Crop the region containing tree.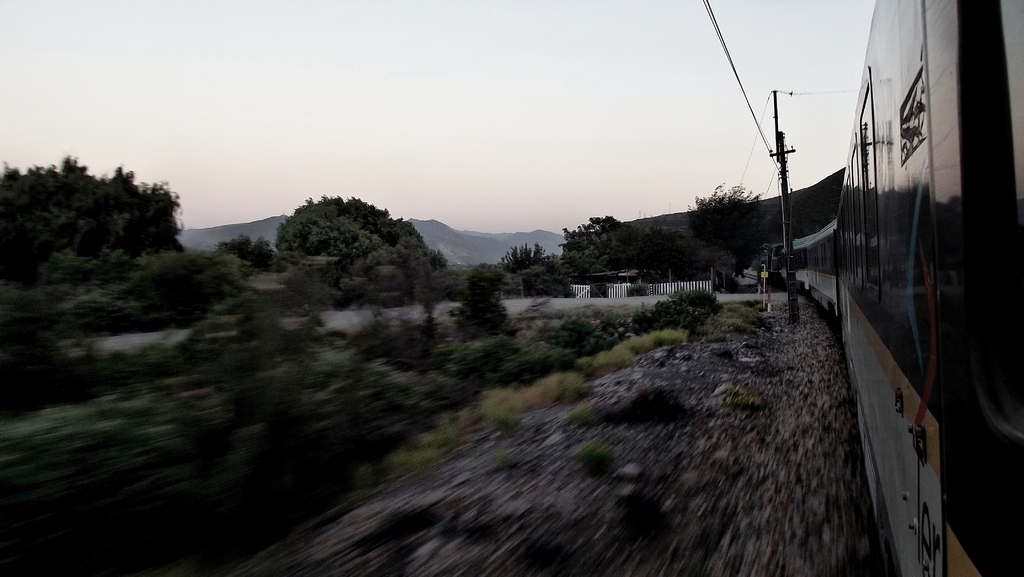
Crop region: locate(684, 182, 771, 287).
